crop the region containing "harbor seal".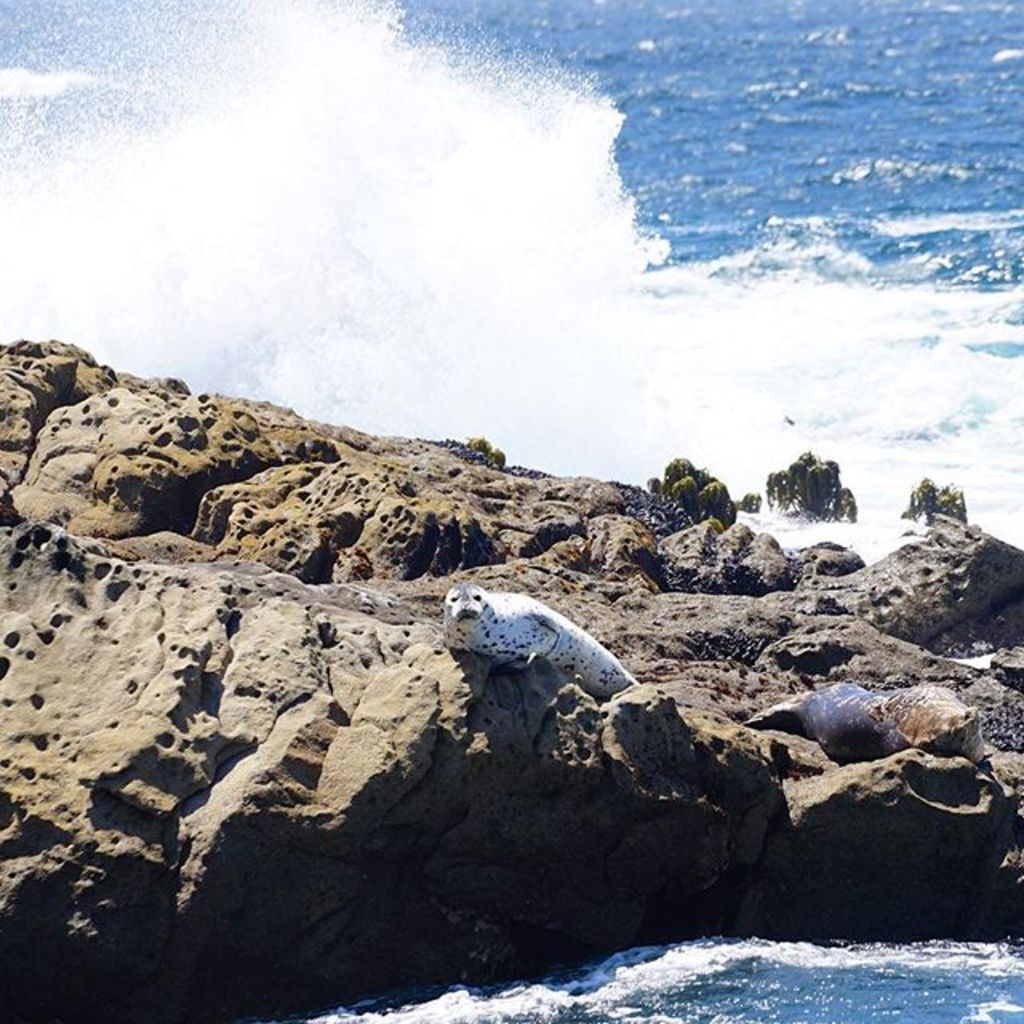
Crop region: (448,581,611,715).
